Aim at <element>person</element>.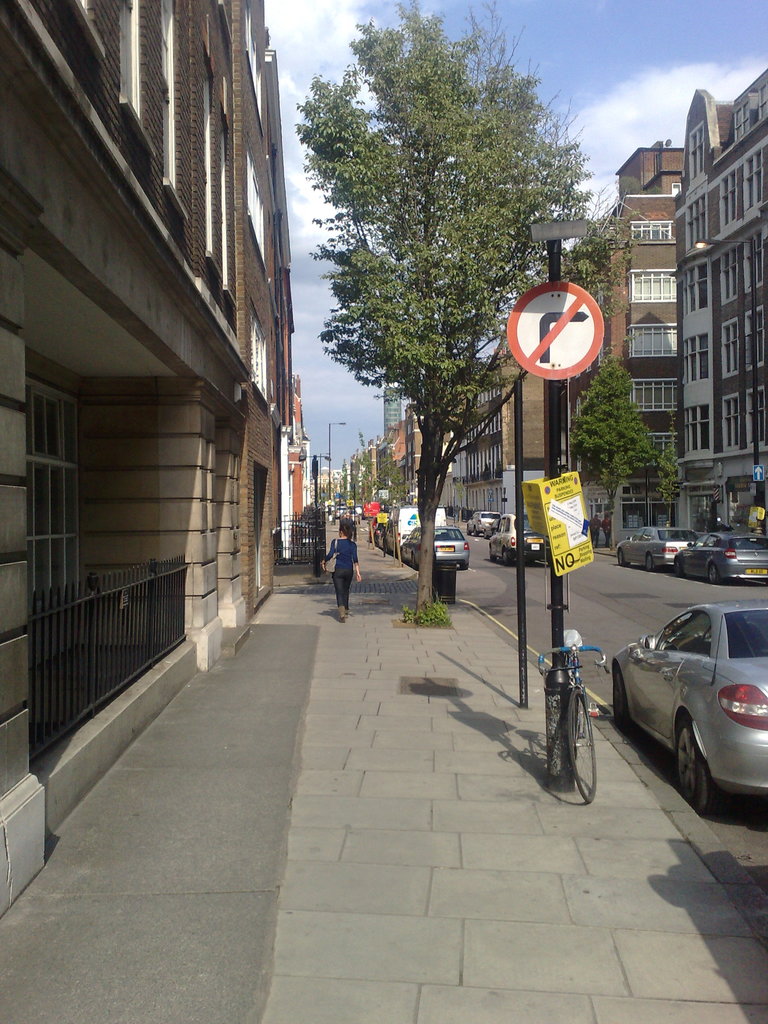
Aimed at region(321, 516, 361, 618).
